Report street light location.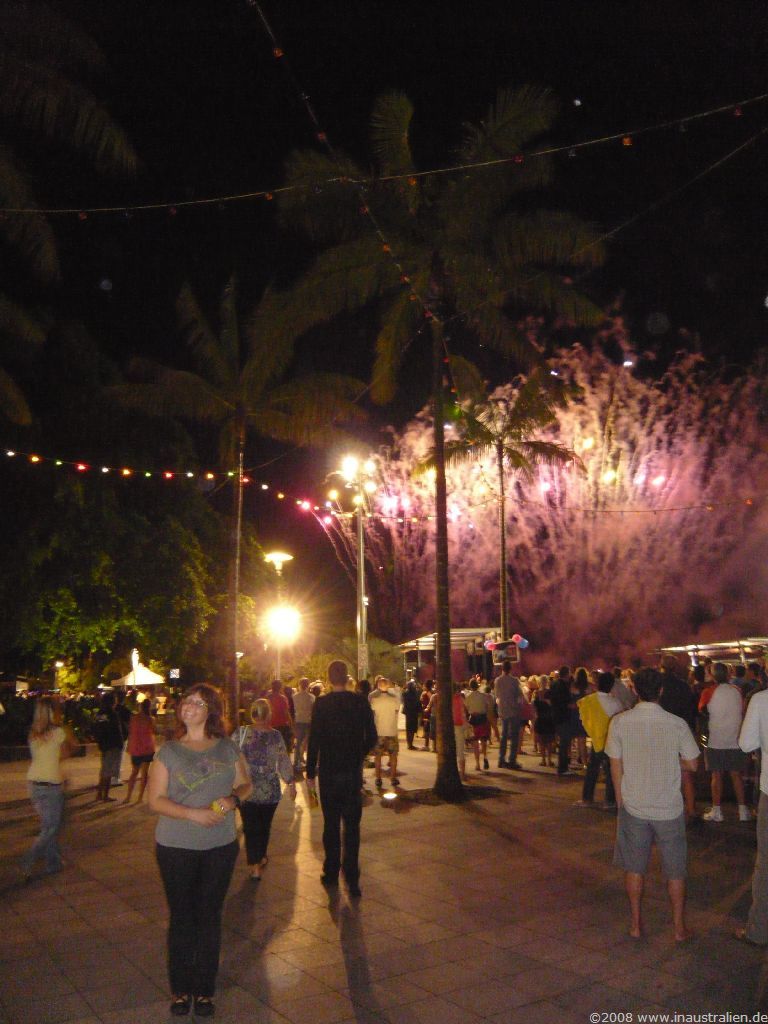
Report: 265:546:291:682.
